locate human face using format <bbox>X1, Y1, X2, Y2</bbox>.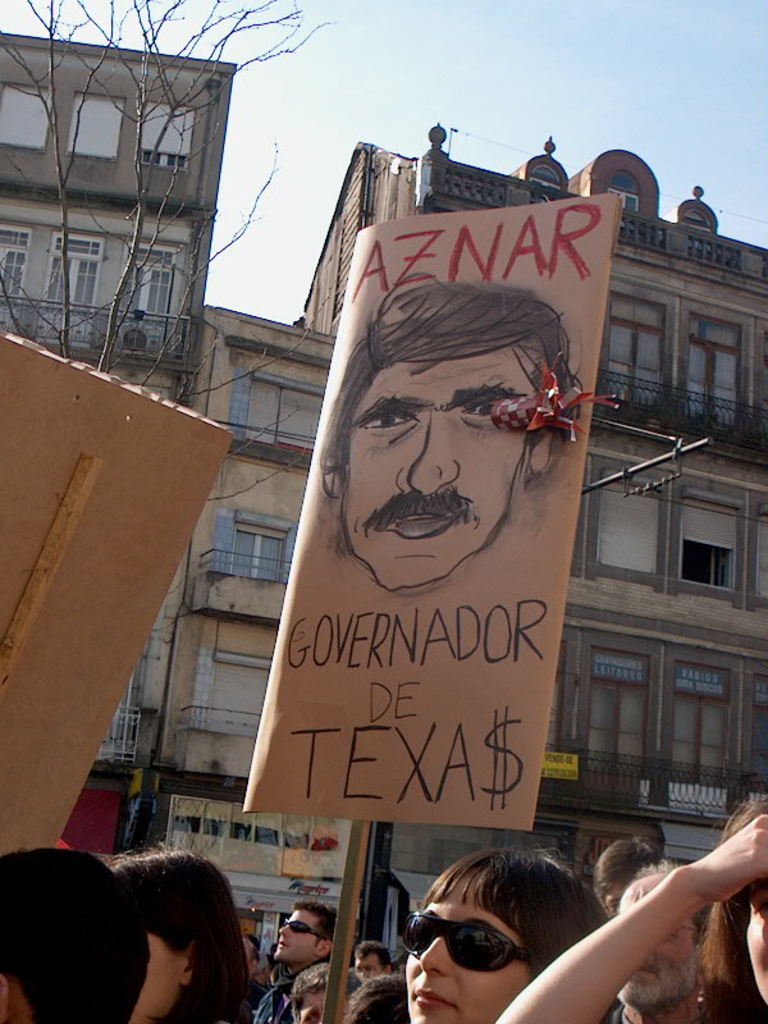
<bbox>358, 957, 387, 975</bbox>.
